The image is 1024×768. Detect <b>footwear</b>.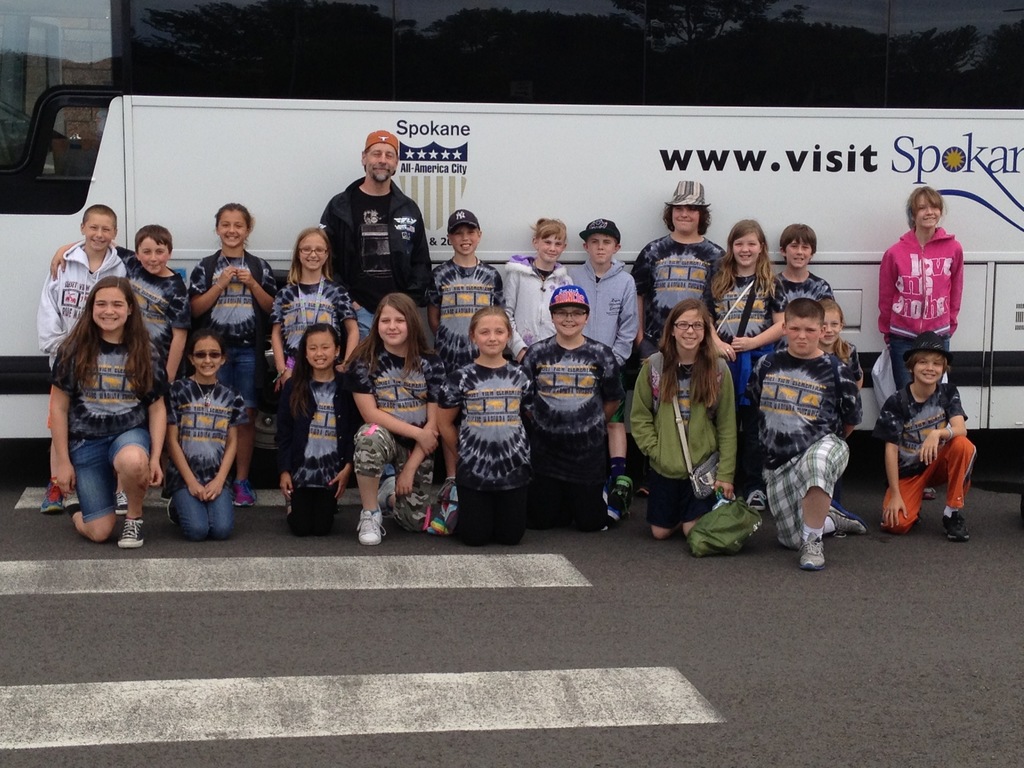
Detection: <box>170,490,186,534</box>.
